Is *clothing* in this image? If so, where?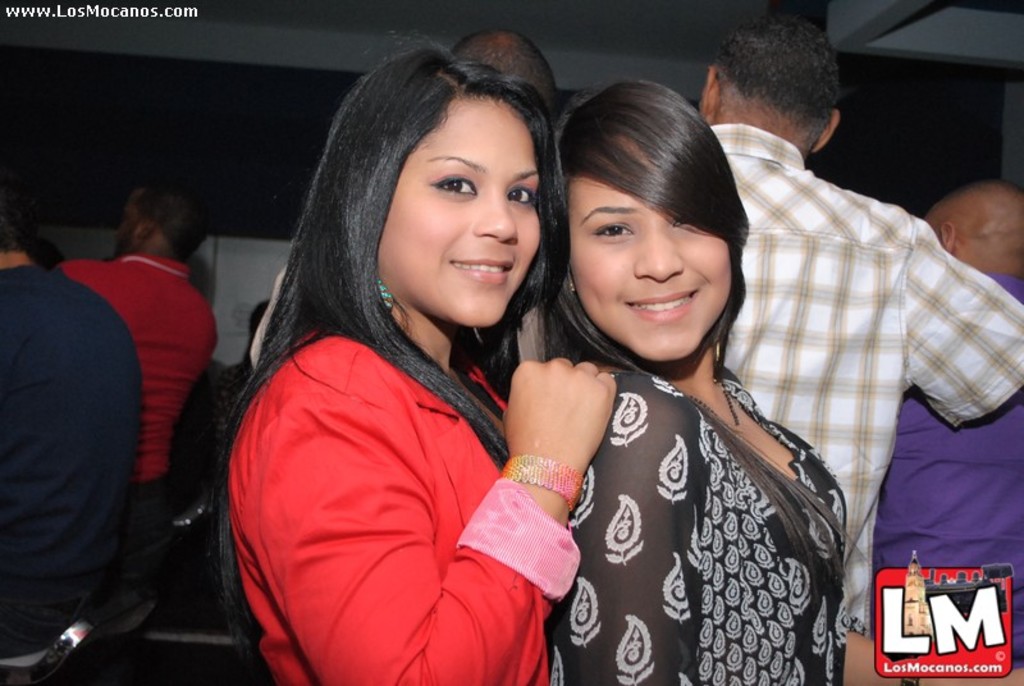
Yes, at crop(63, 251, 214, 491).
